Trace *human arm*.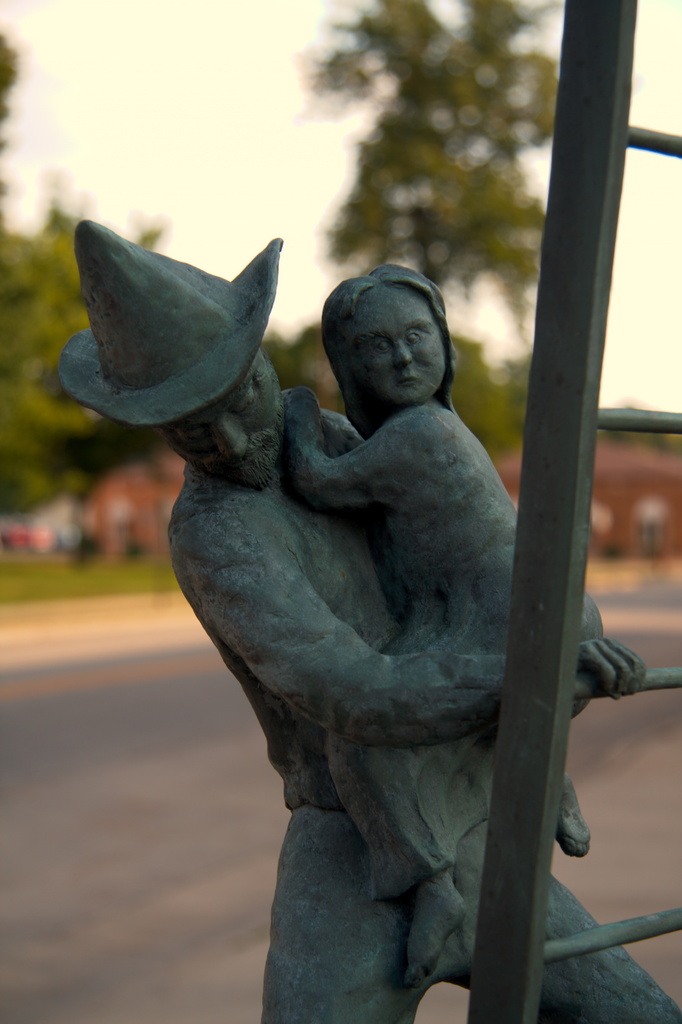
Traced to [x1=192, y1=515, x2=649, y2=740].
